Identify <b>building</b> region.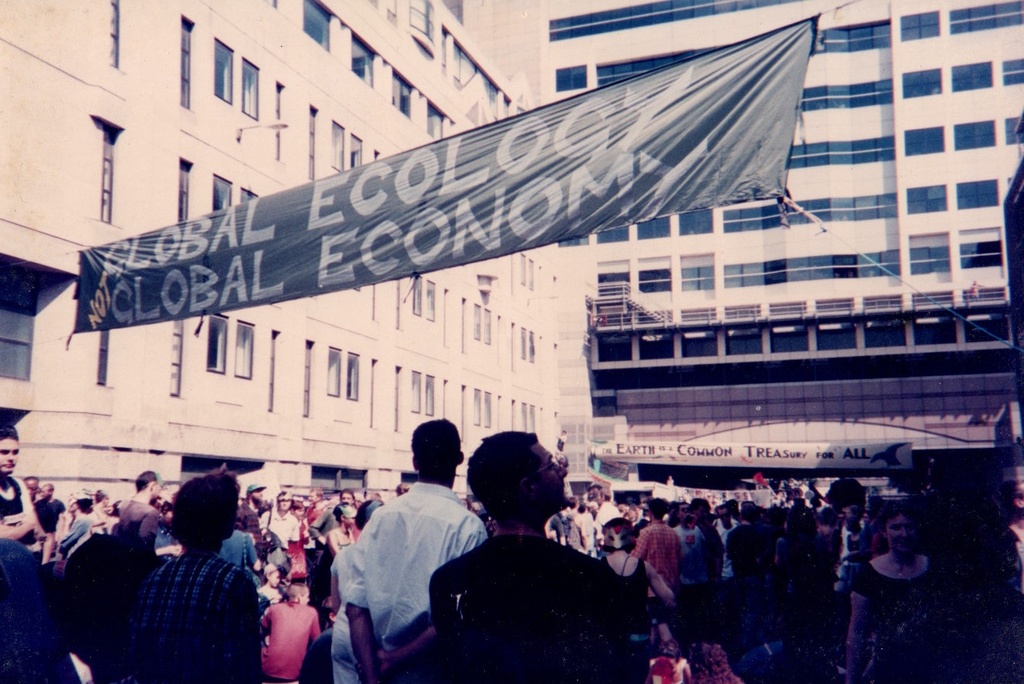
Region: (548,0,1023,479).
